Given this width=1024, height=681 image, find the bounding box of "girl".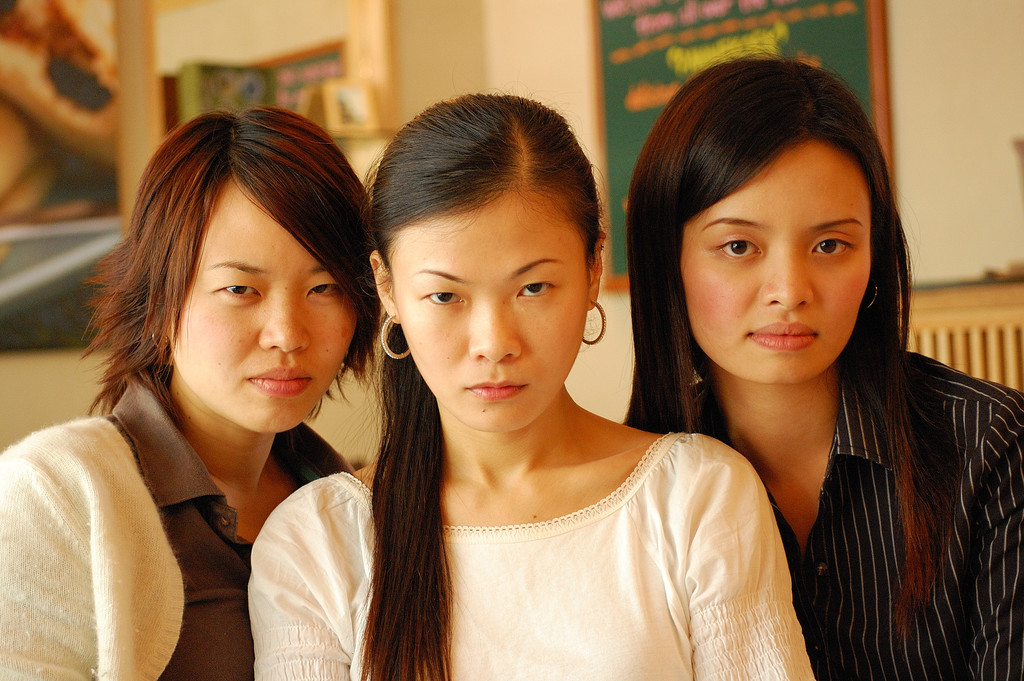
[left=0, top=111, right=392, bottom=680].
